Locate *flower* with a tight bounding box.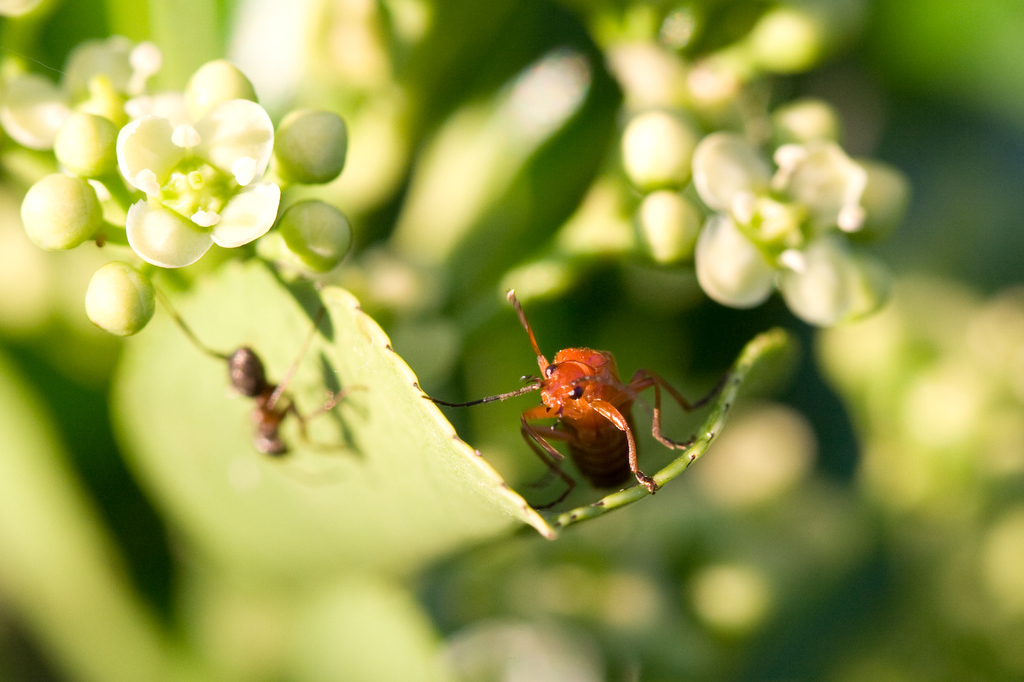
rect(95, 76, 279, 260).
